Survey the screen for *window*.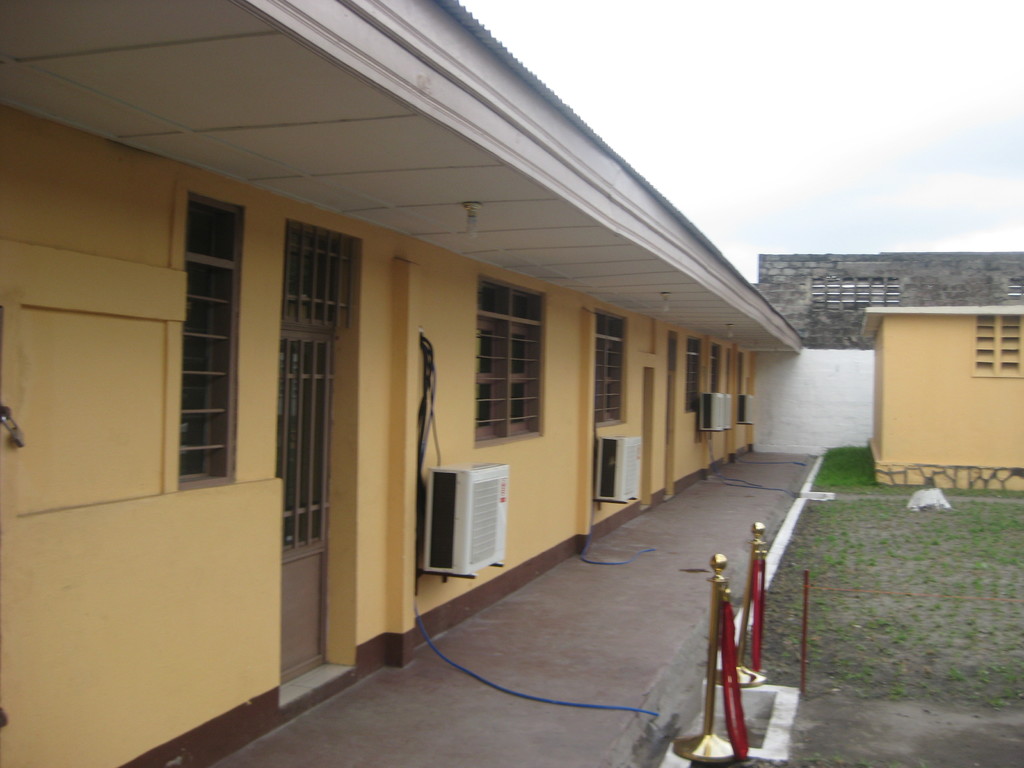
Survey found: 478:274:550:447.
